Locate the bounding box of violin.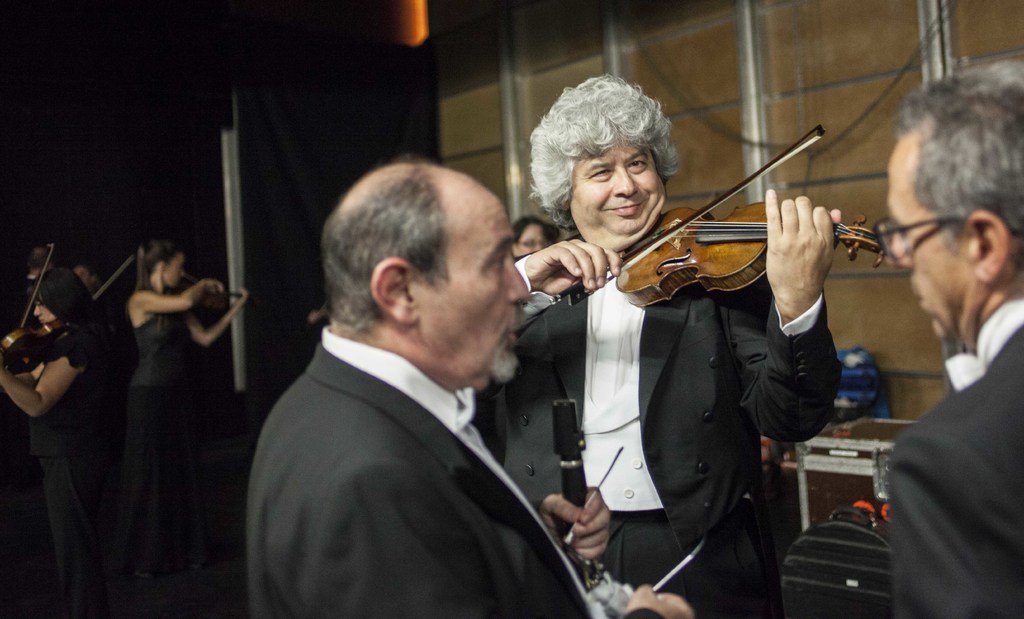
Bounding box: pyautogui.locateOnScreen(168, 270, 247, 321).
